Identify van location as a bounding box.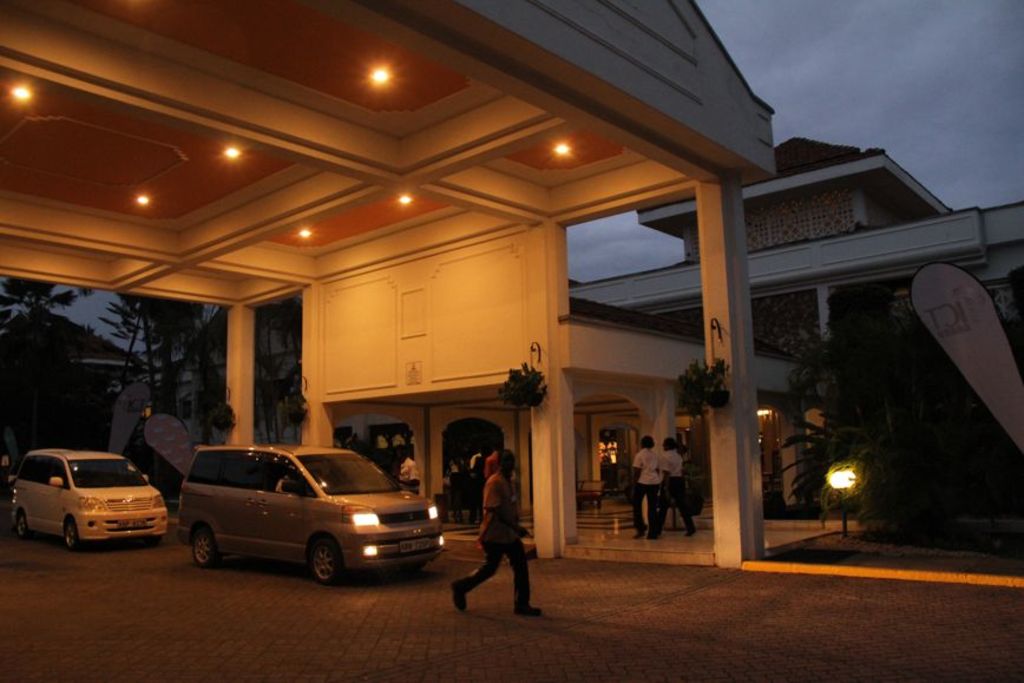
region(9, 447, 170, 550).
